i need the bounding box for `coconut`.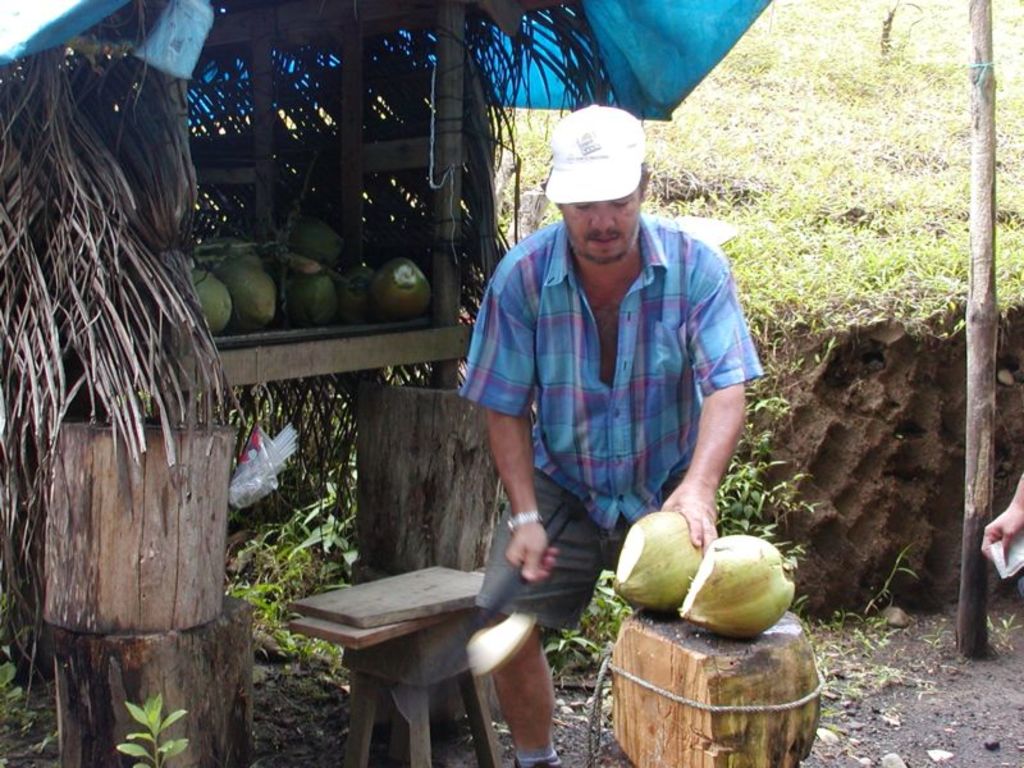
Here it is: pyautogui.locateOnScreen(676, 532, 799, 637).
